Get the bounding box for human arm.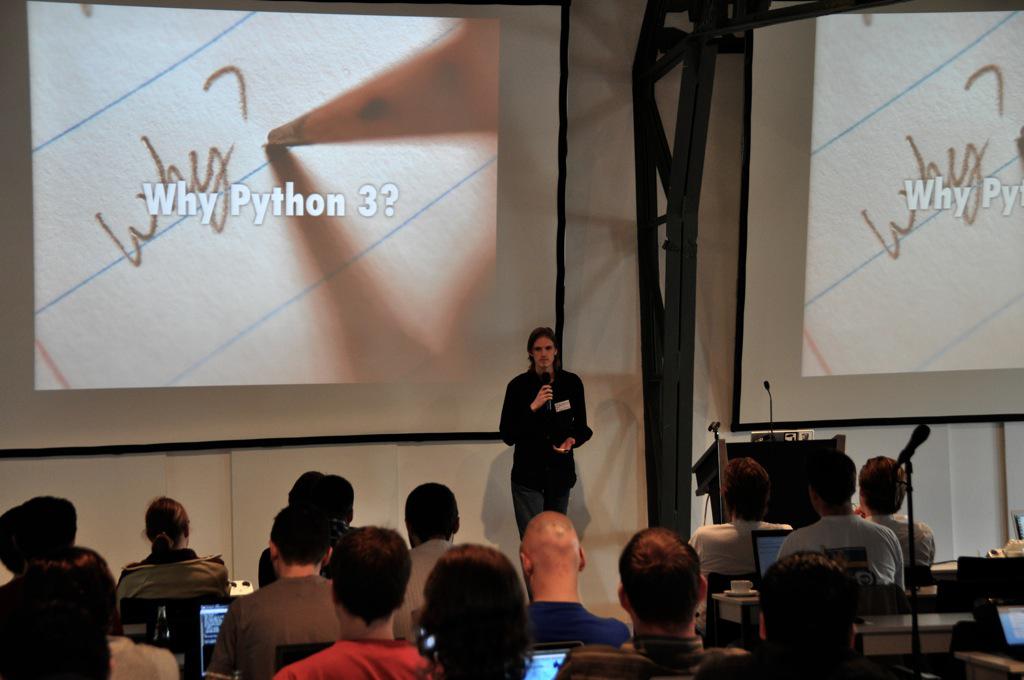
bbox=(553, 373, 585, 454).
